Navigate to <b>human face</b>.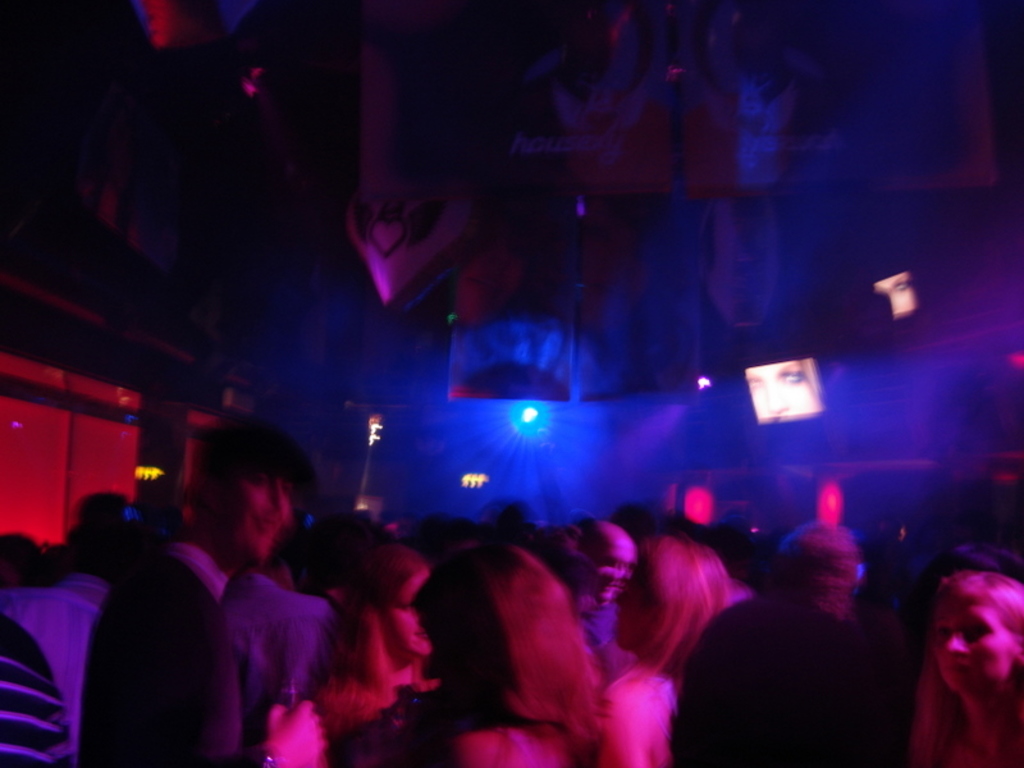
Navigation target: BBox(228, 474, 293, 554).
